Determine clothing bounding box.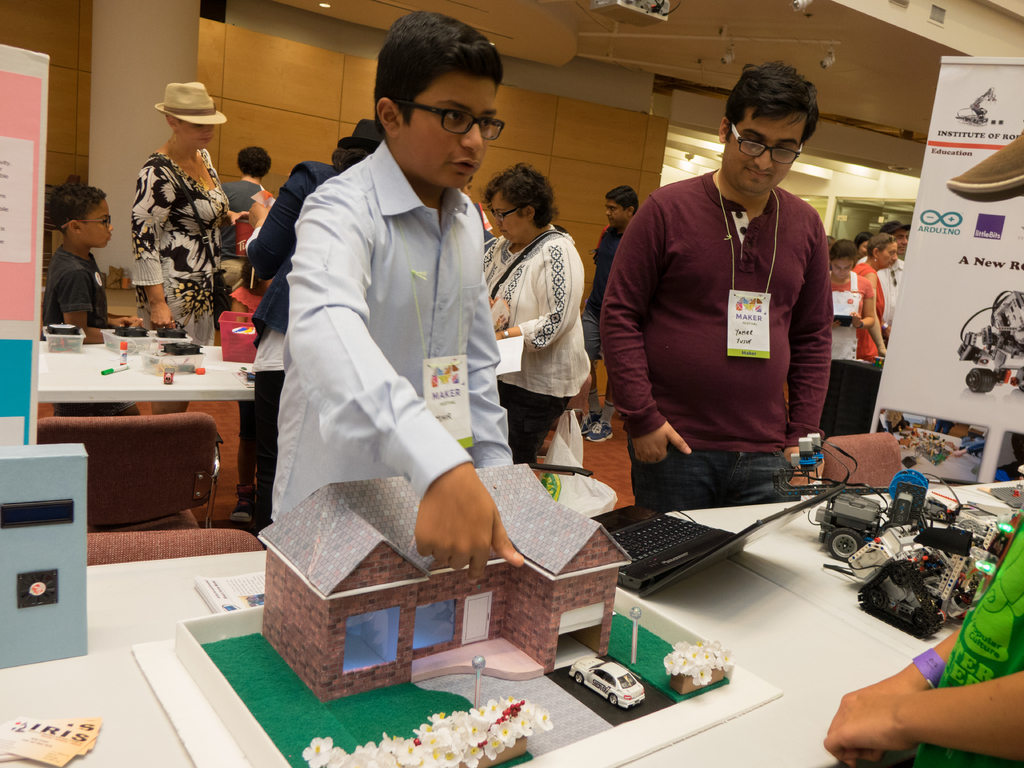
Determined: (x1=609, y1=122, x2=849, y2=489).
